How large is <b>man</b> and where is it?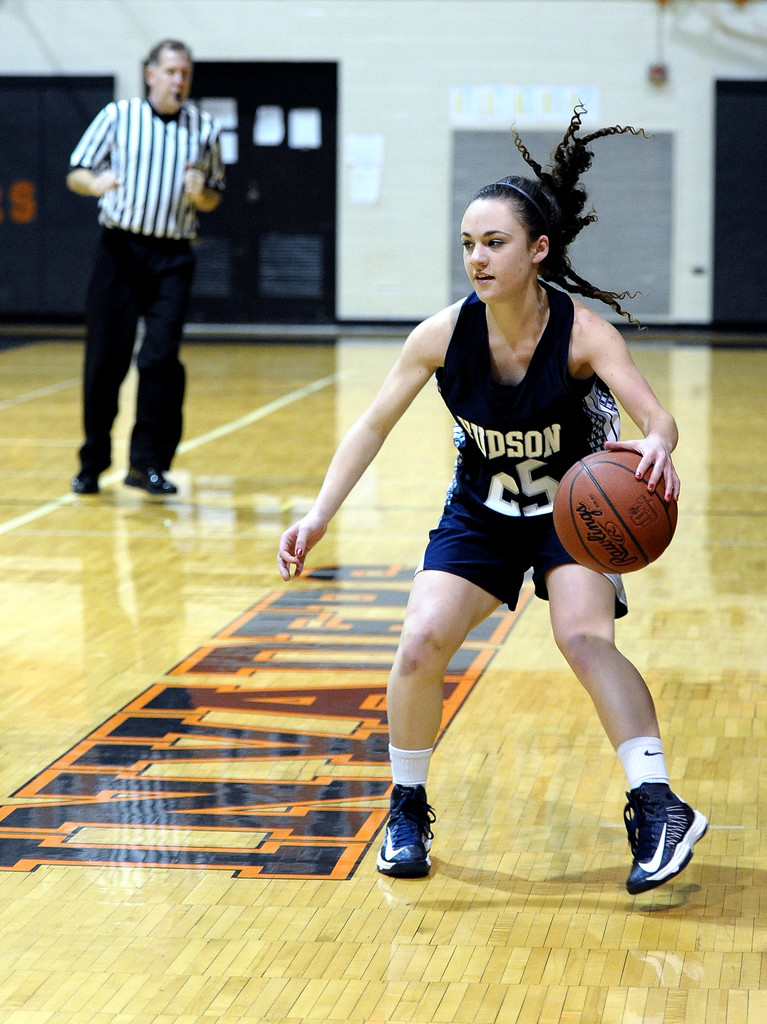
Bounding box: [54,39,235,500].
